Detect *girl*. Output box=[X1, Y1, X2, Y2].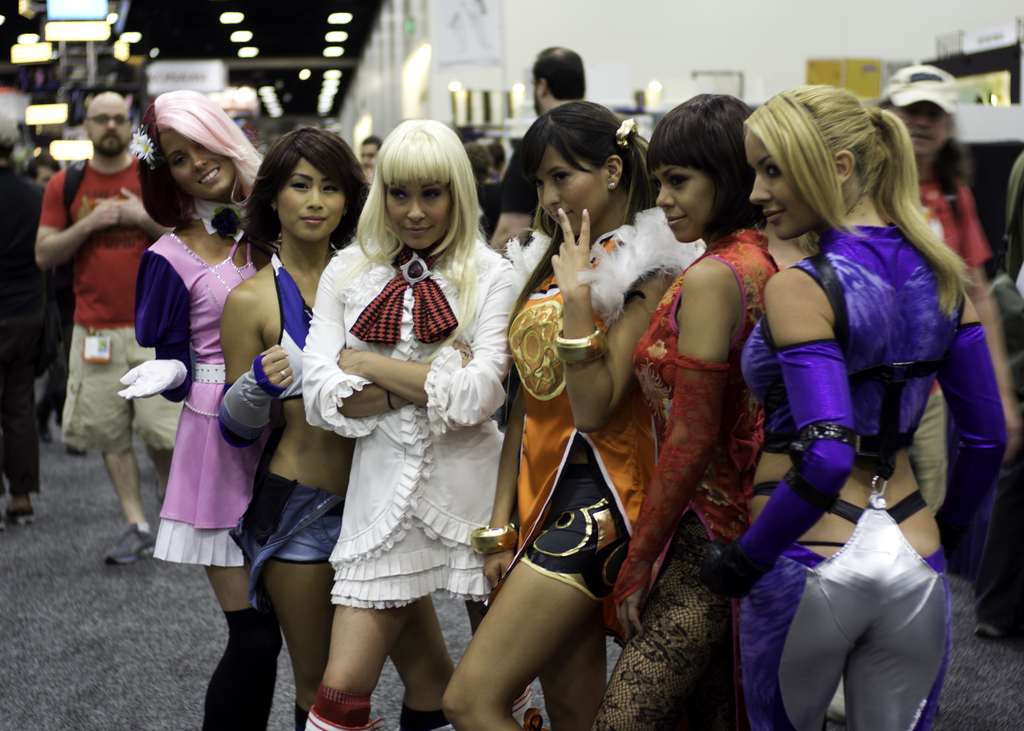
box=[588, 90, 807, 730].
